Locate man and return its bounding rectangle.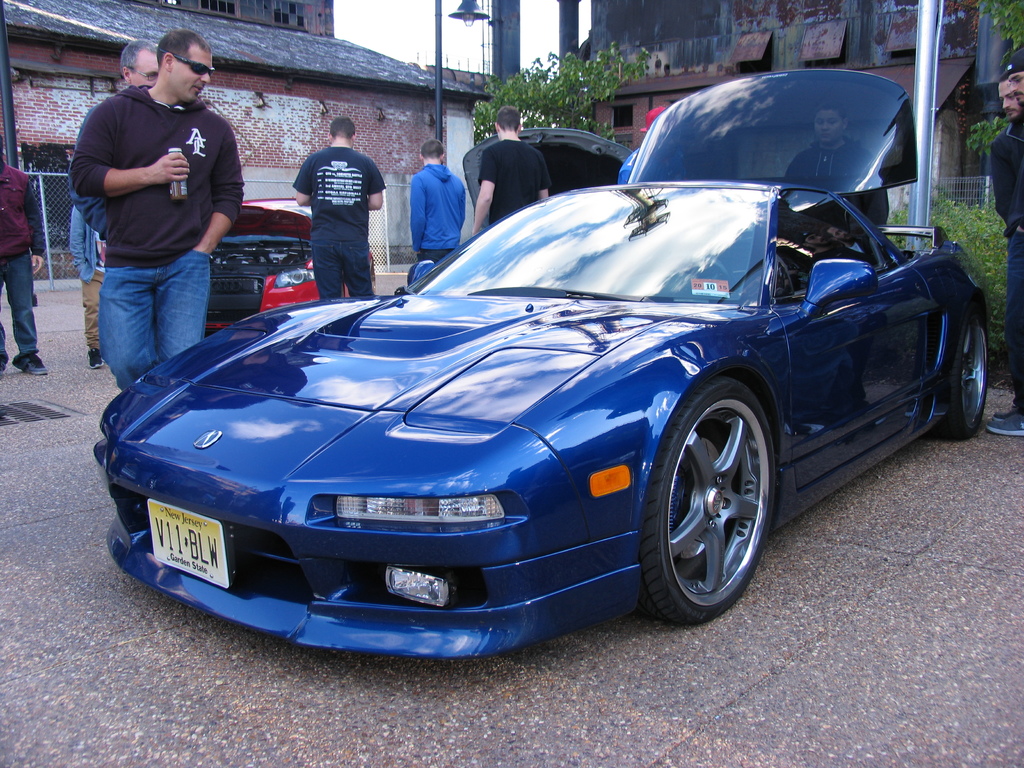
bbox(407, 139, 467, 266).
